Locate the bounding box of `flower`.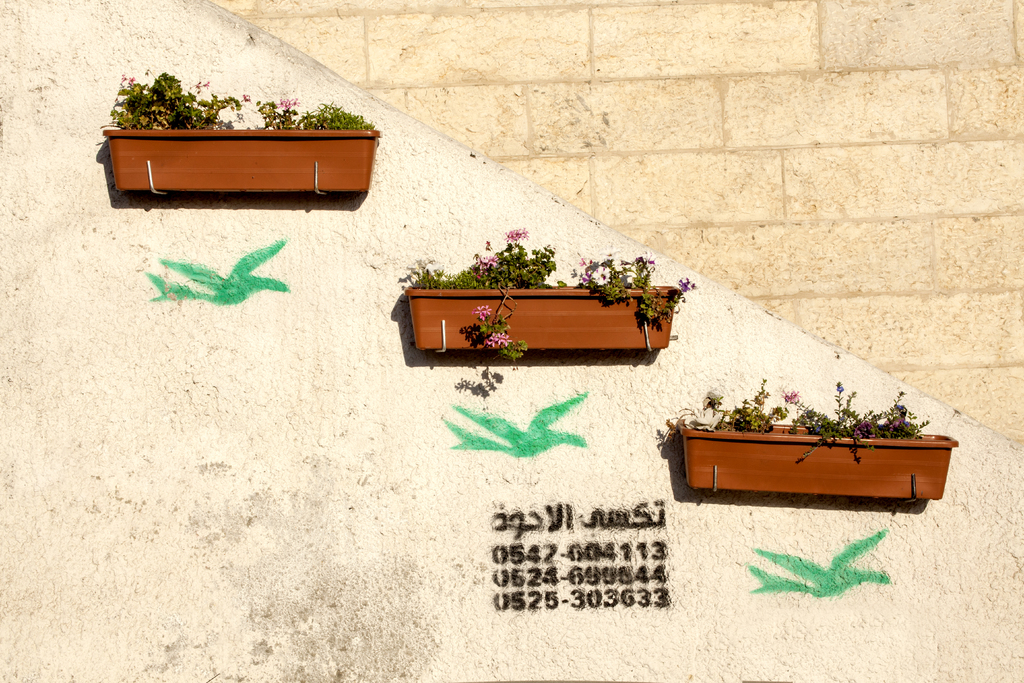
Bounding box: select_region(273, 97, 295, 108).
